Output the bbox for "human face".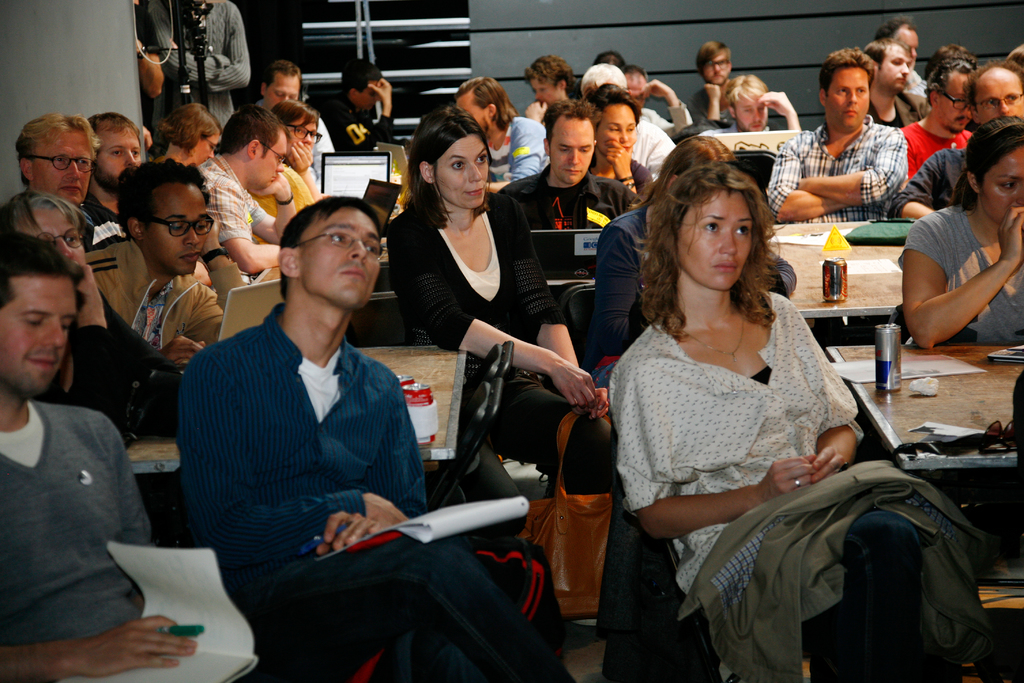
crop(706, 42, 735, 78).
